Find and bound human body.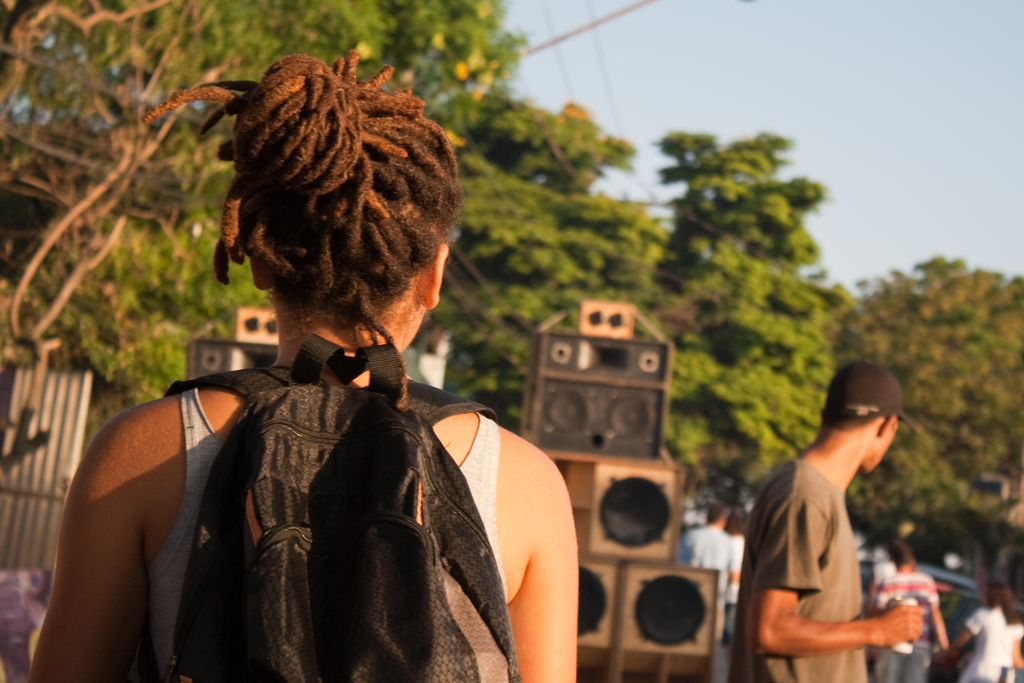
Bound: (left=31, top=49, right=572, bottom=682).
